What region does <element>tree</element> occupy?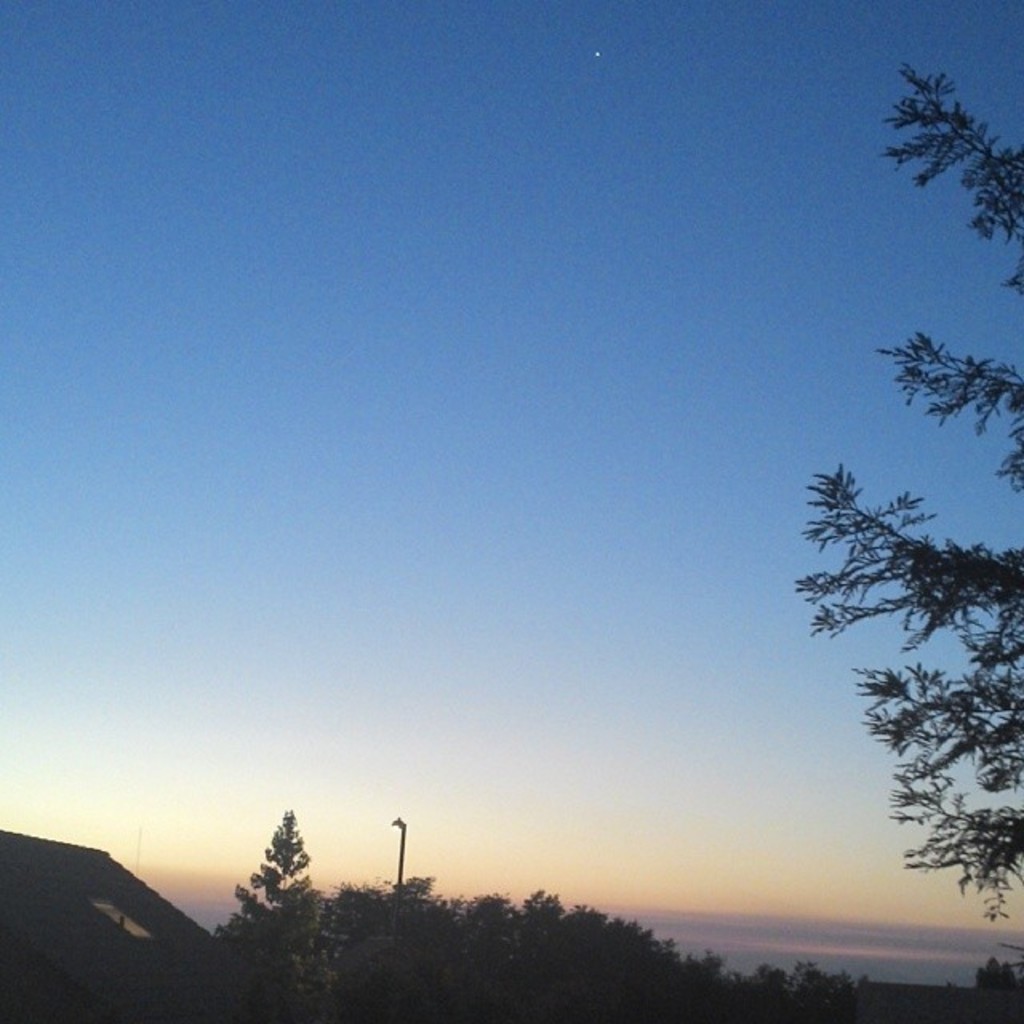
pyautogui.locateOnScreen(784, 58, 1016, 907).
